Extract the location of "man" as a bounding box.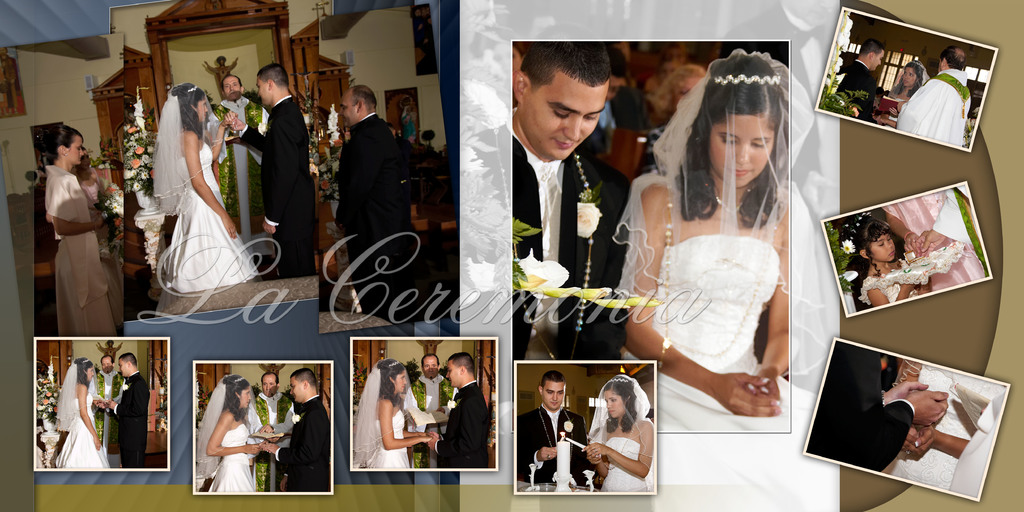
bbox=(597, 38, 652, 143).
